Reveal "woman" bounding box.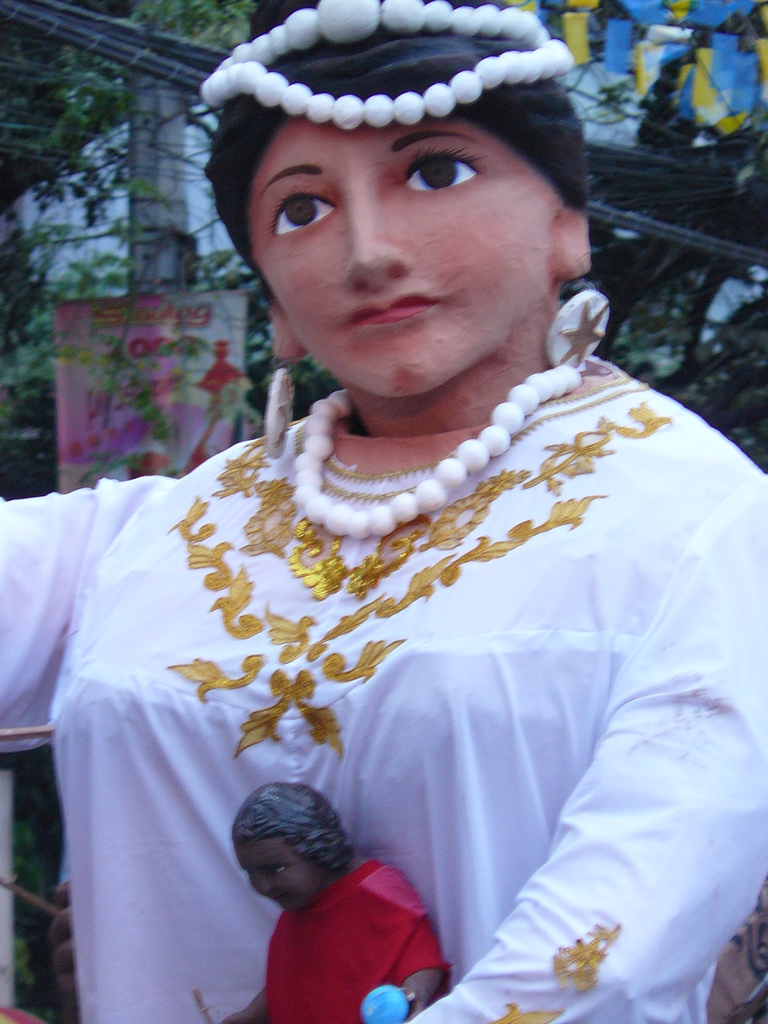
Revealed: 1:0:767:1006.
